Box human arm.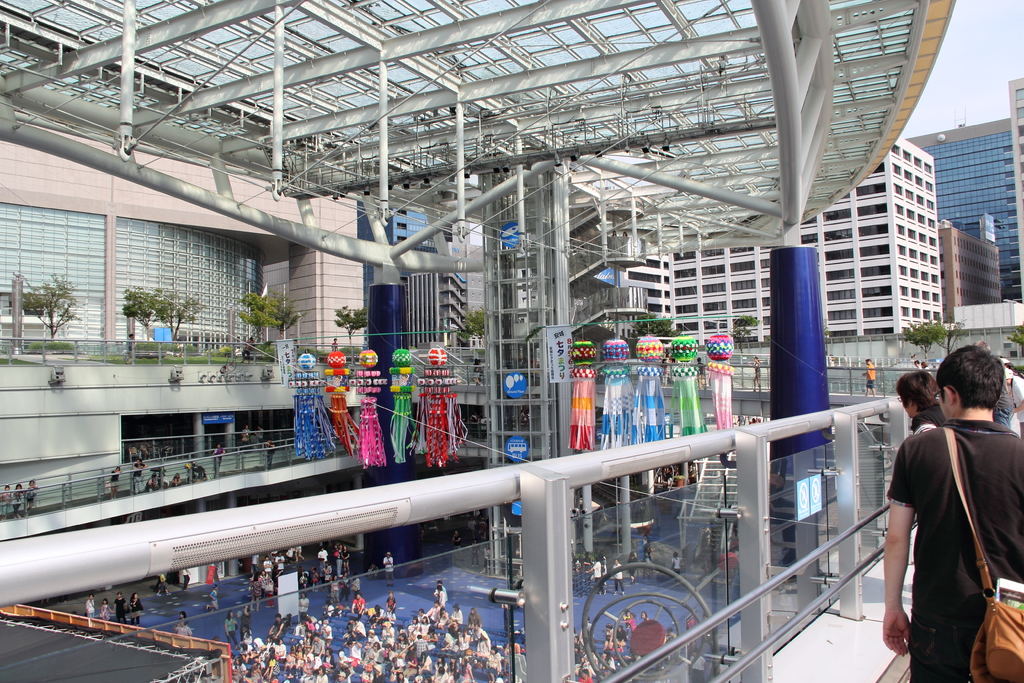
<bbox>221, 624, 231, 639</bbox>.
